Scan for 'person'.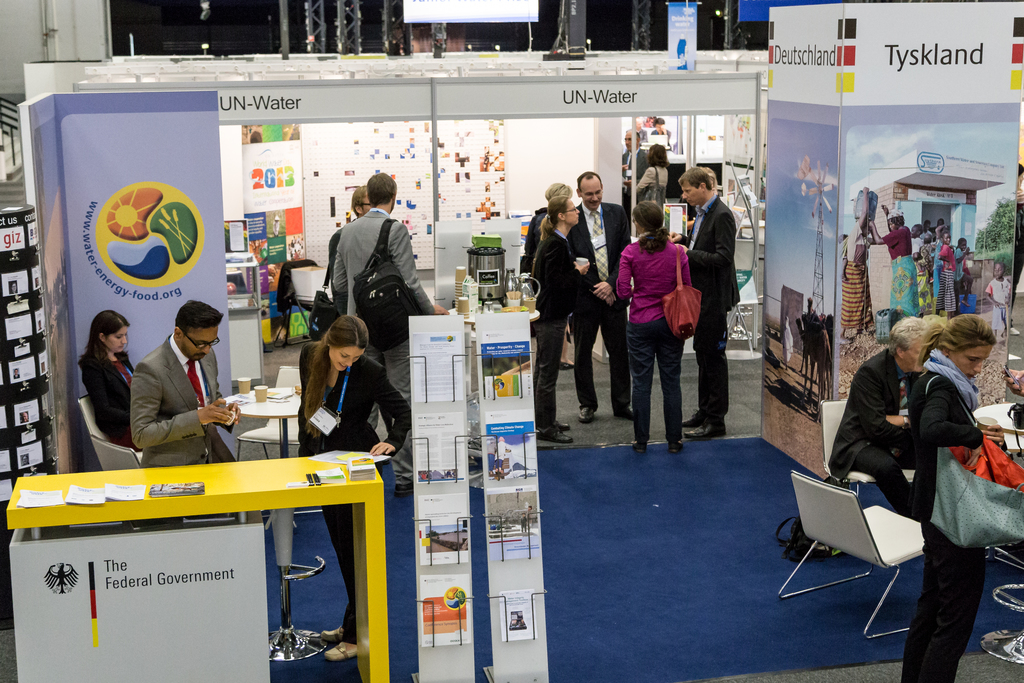
Scan result: 938/227/957/308.
